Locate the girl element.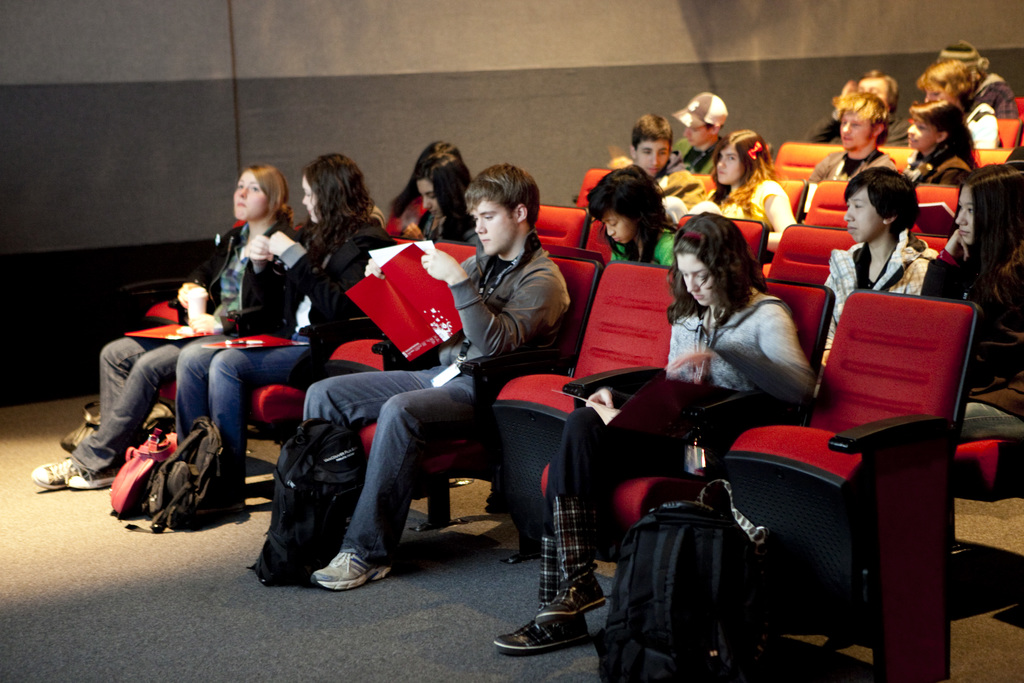
Element bbox: (x1=917, y1=60, x2=995, y2=149).
